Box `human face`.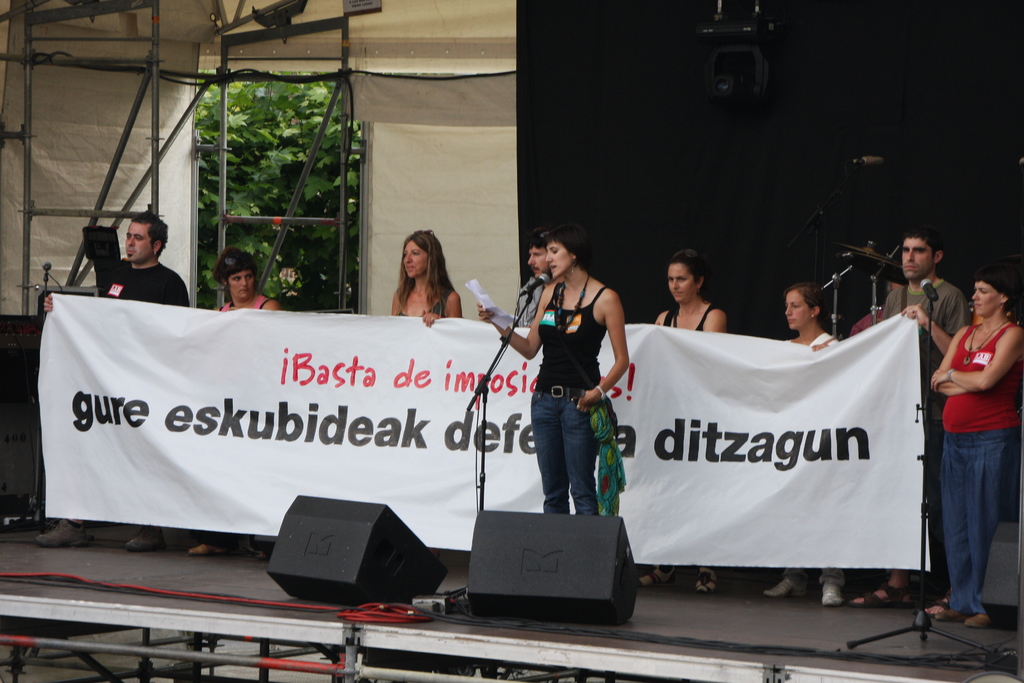
966, 278, 1004, 314.
